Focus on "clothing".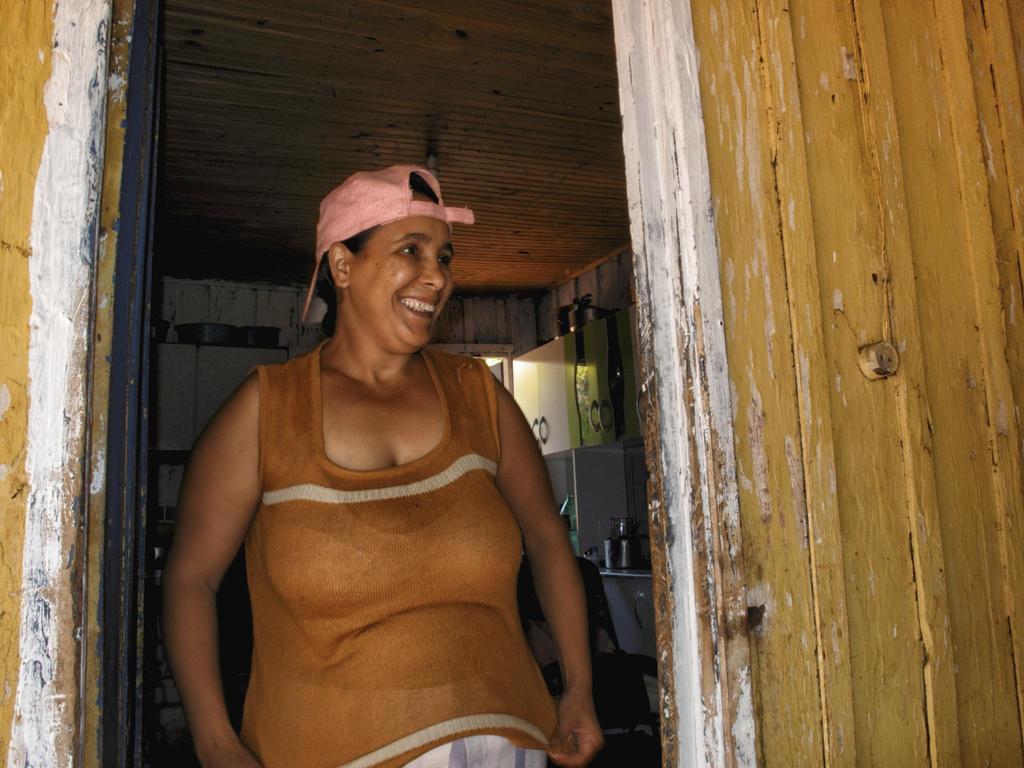
Focused at 233,342,598,767.
